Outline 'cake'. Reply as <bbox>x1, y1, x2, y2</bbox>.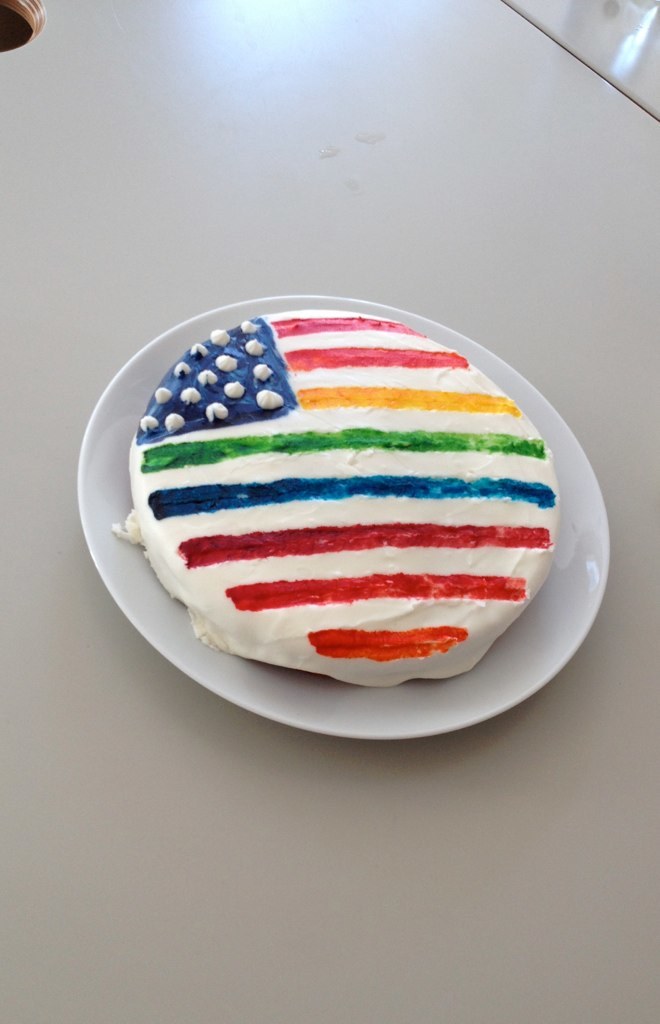
<bbox>108, 307, 558, 689</bbox>.
